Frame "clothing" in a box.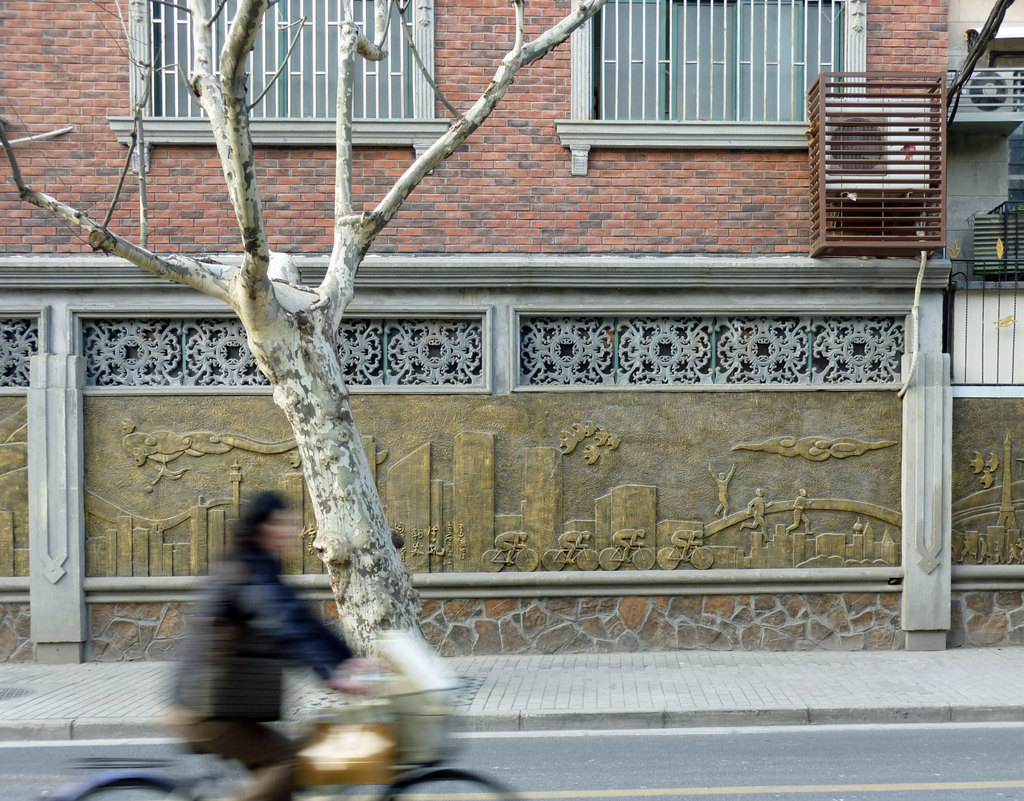
bbox=(163, 536, 350, 800).
